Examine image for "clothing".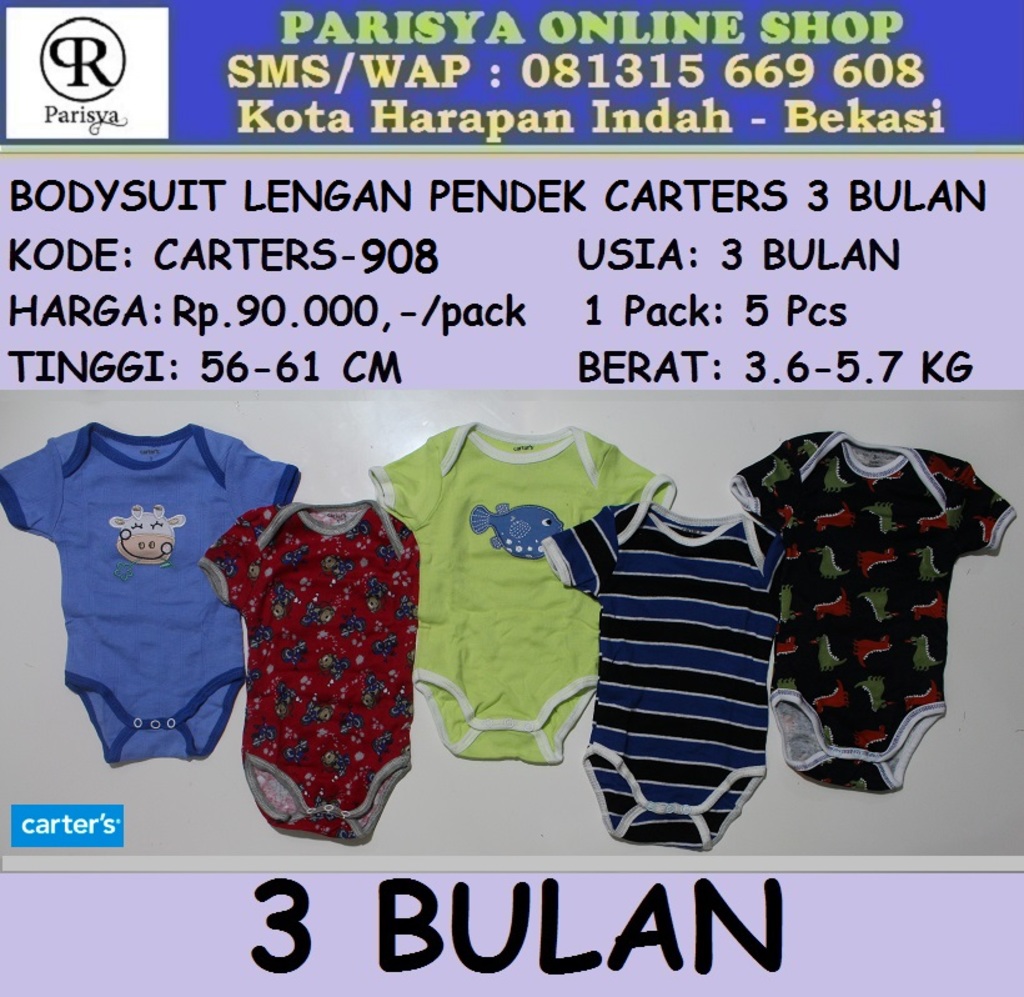
Examination result: x1=728 y1=432 x2=1015 y2=797.
